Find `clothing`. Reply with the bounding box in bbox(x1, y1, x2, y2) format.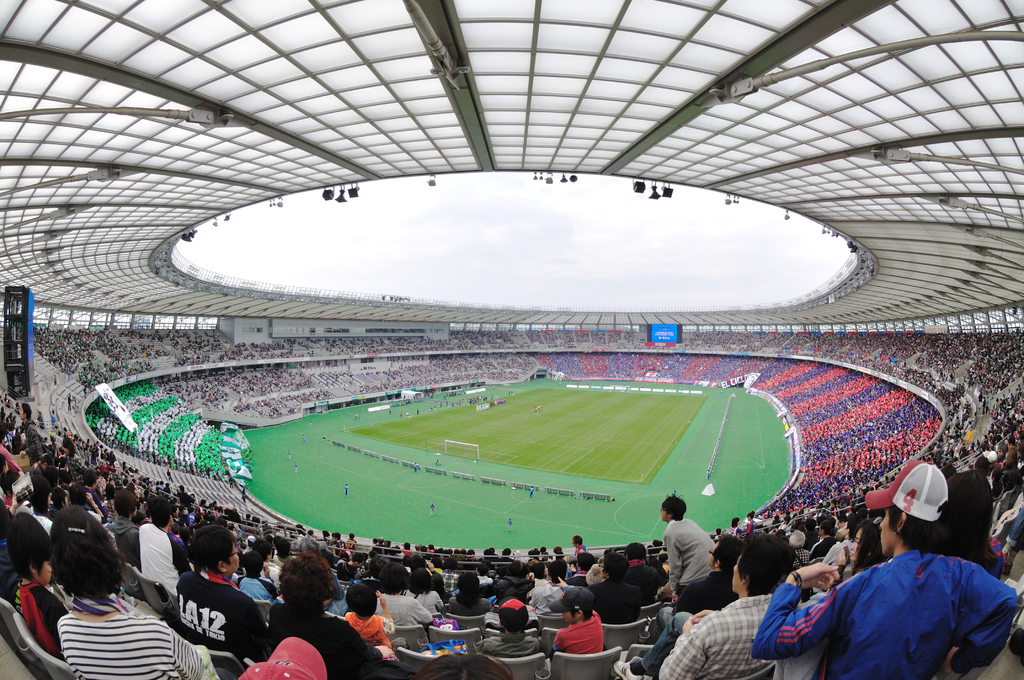
bbox(528, 579, 561, 590).
